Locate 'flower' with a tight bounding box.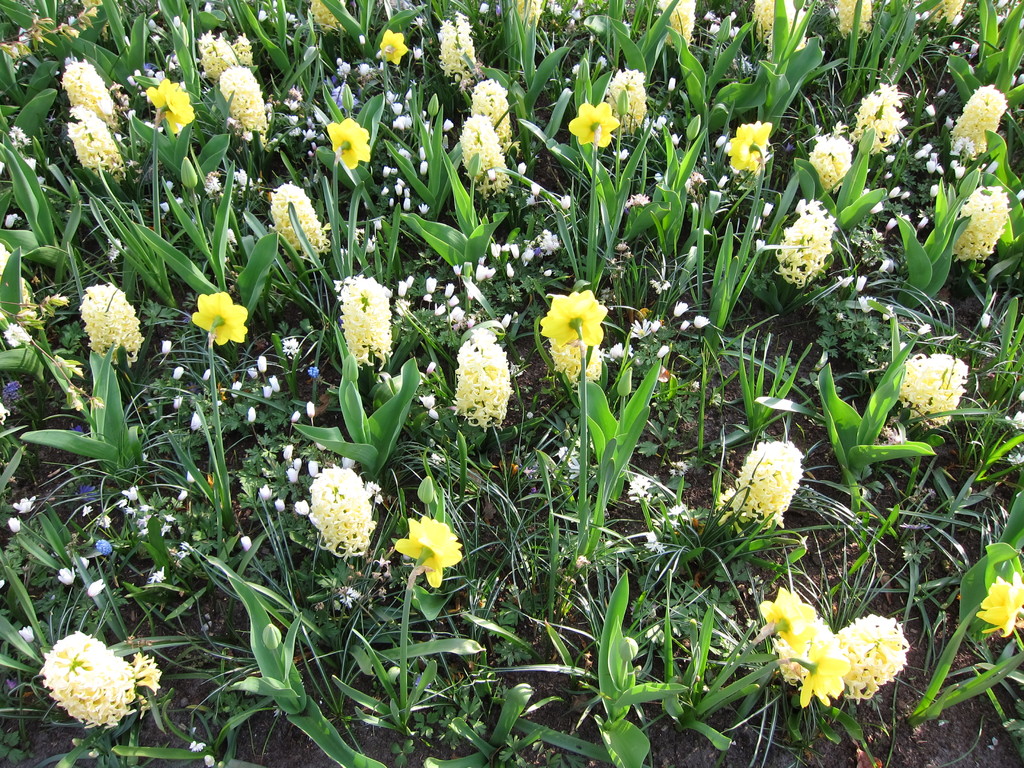
box(37, 626, 134, 735).
